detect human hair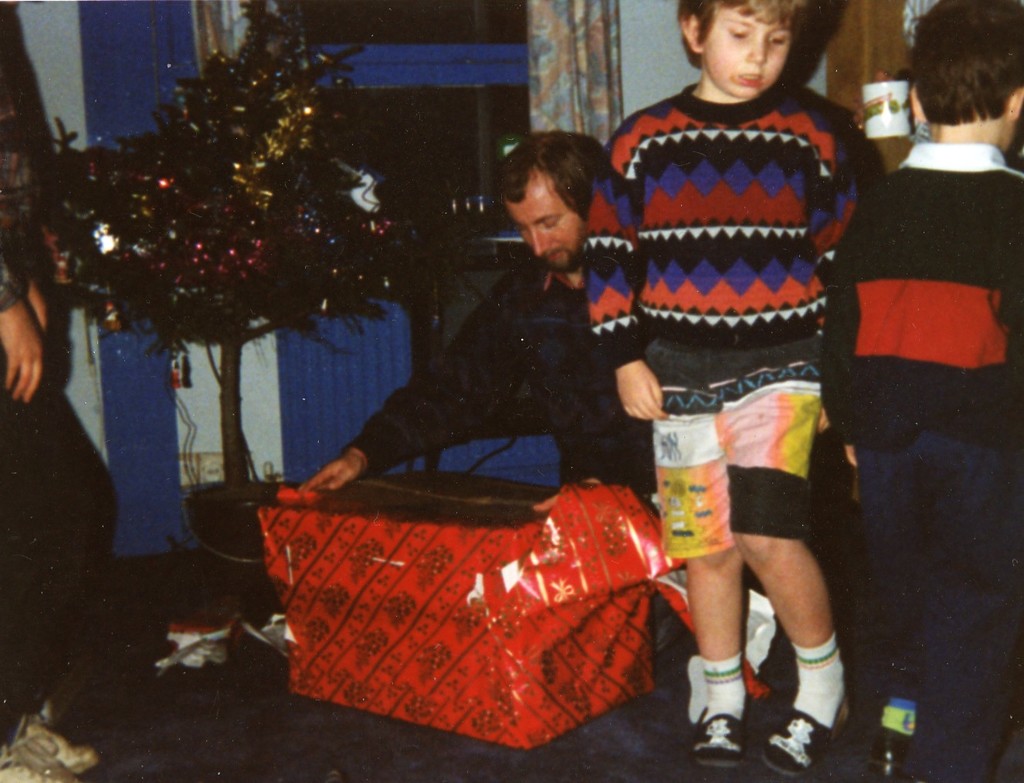
[x1=907, y1=0, x2=1023, y2=131]
